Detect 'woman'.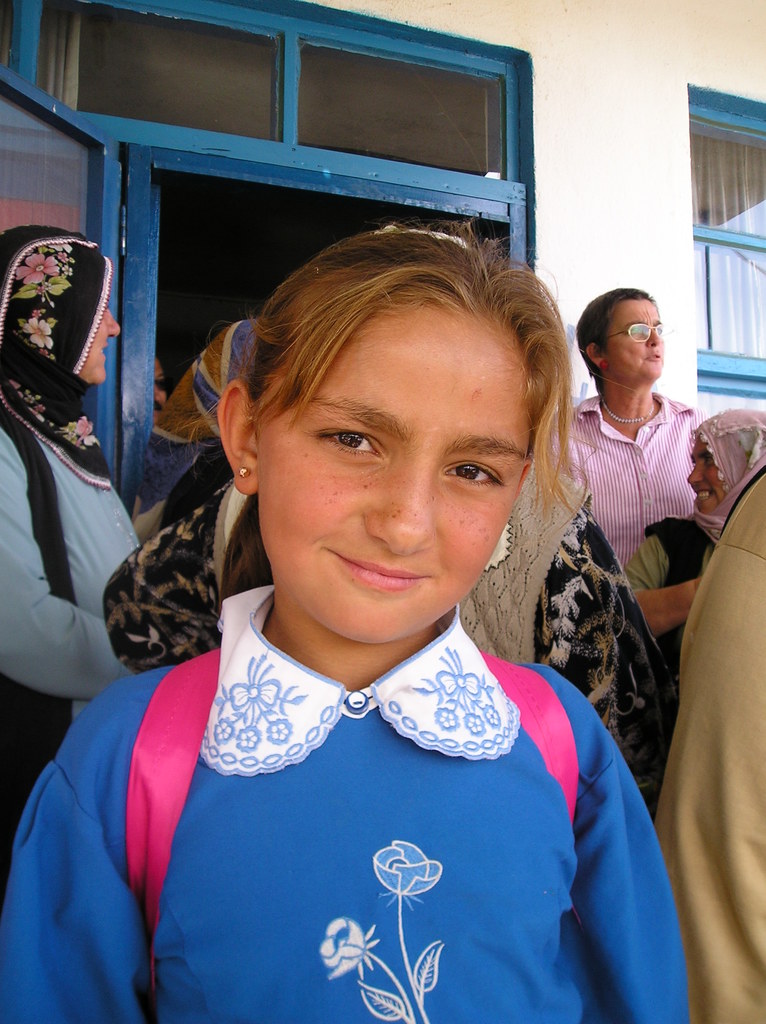
Detected at 635, 405, 765, 691.
